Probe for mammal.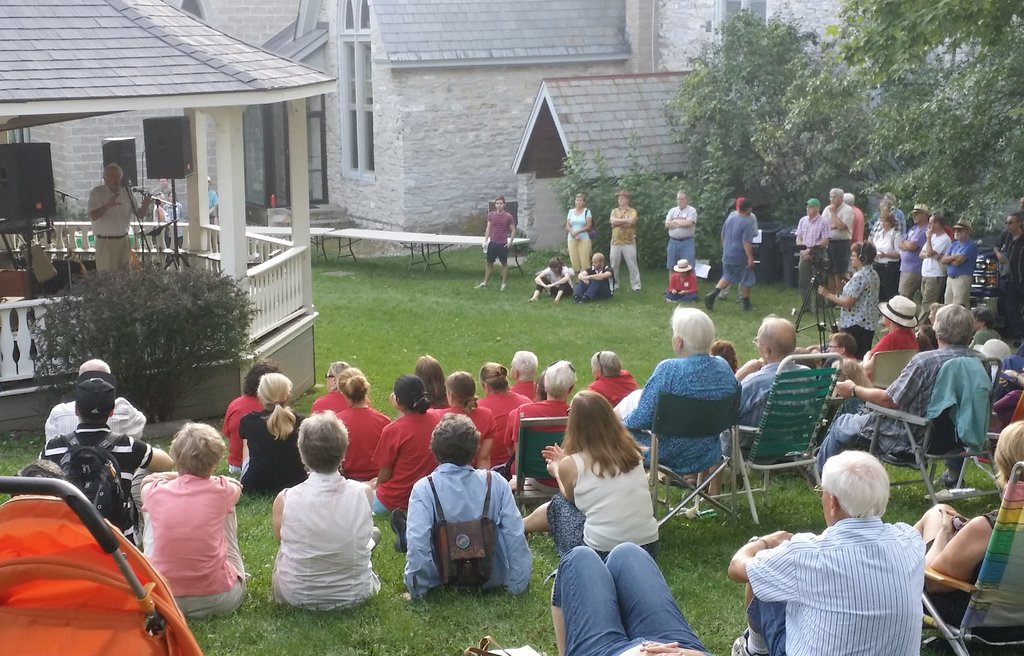
Probe result: <bbox>997, 212, 1023, 342</bbox>.
